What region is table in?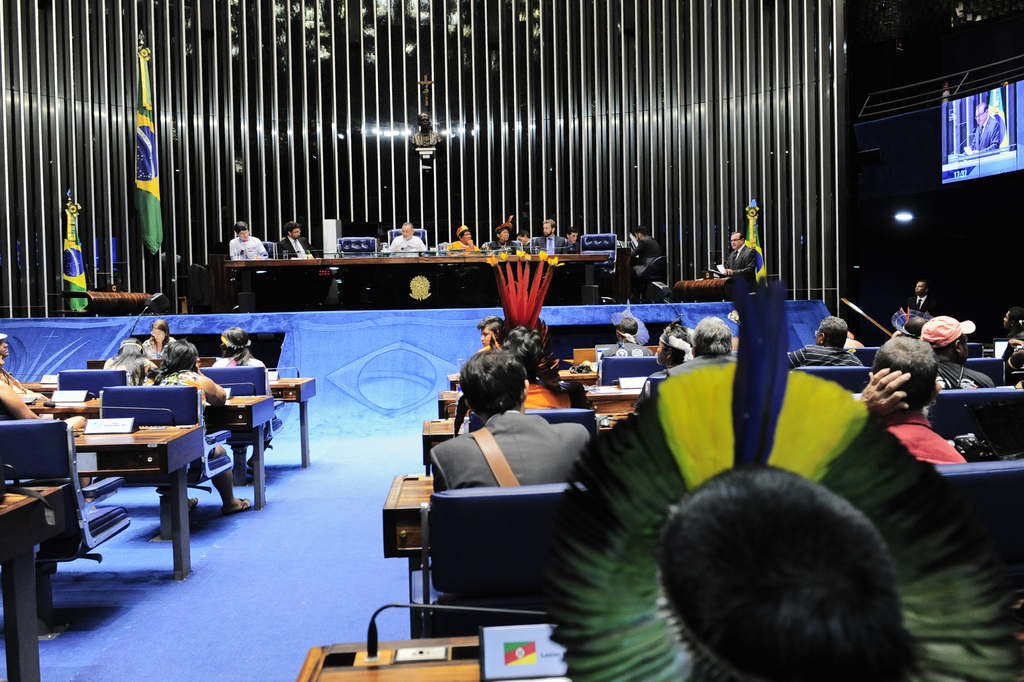
Rect(0, 492, 59, 681).
